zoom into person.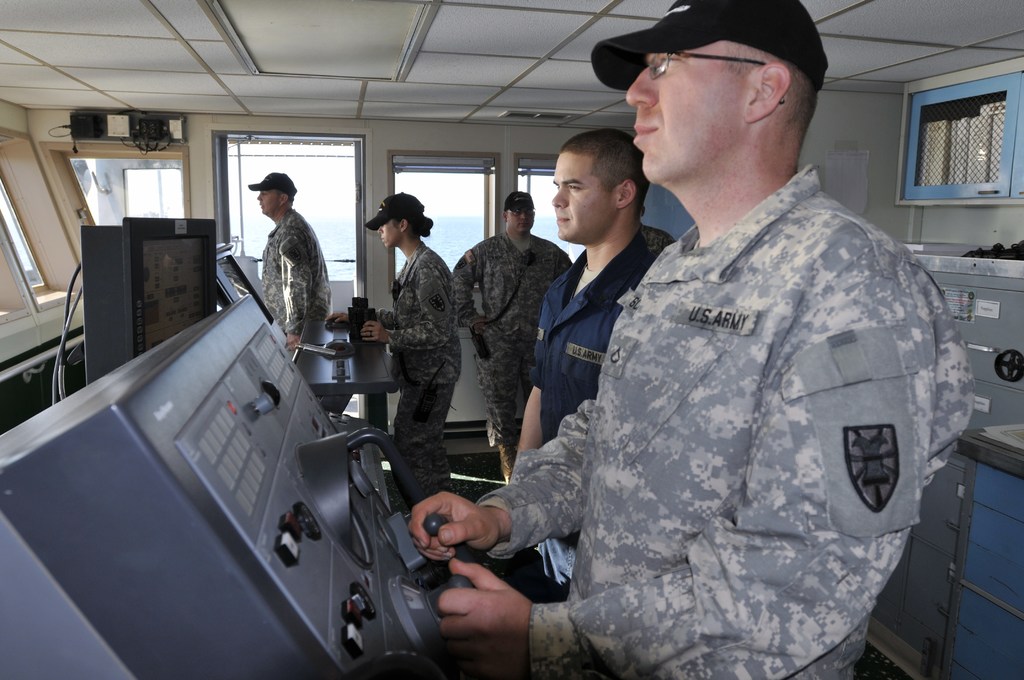
Zoom target: (406,0,977,679).
